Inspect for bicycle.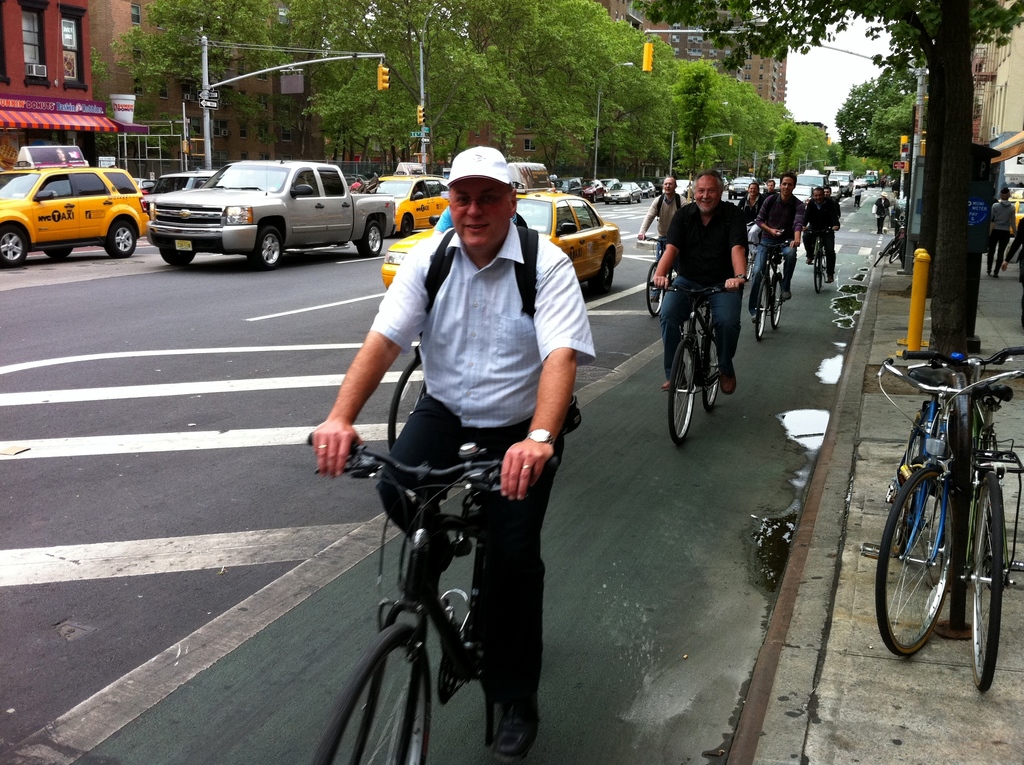
Inspection: <region>313, 431, 557, 764</region>.
